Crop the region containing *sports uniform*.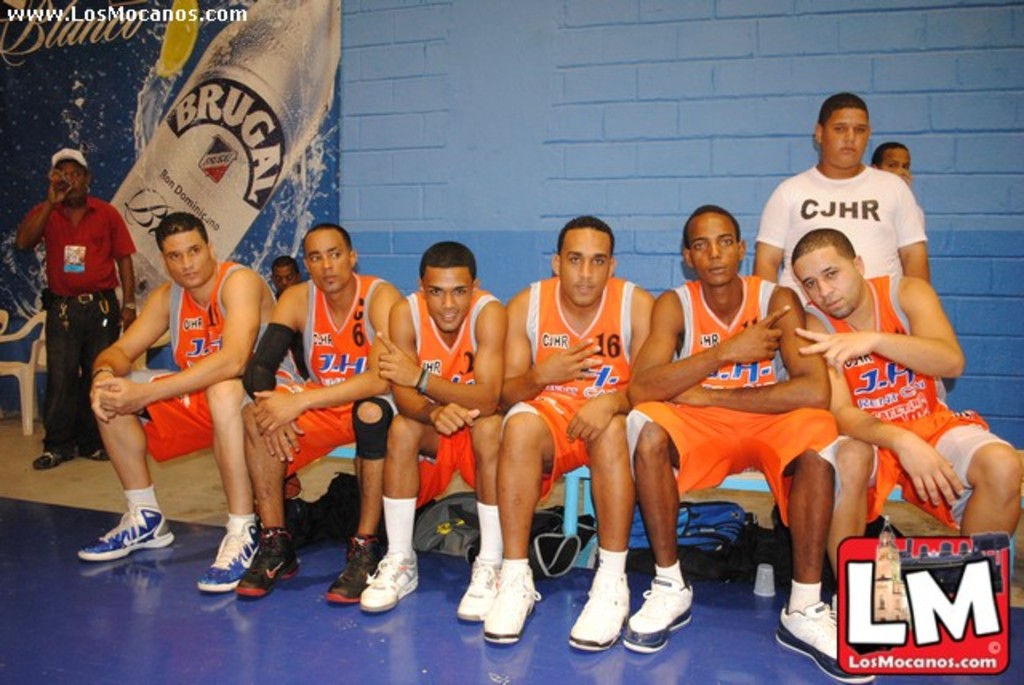
Crop region: x1=226 y1=272 x2=398 y2=610.
